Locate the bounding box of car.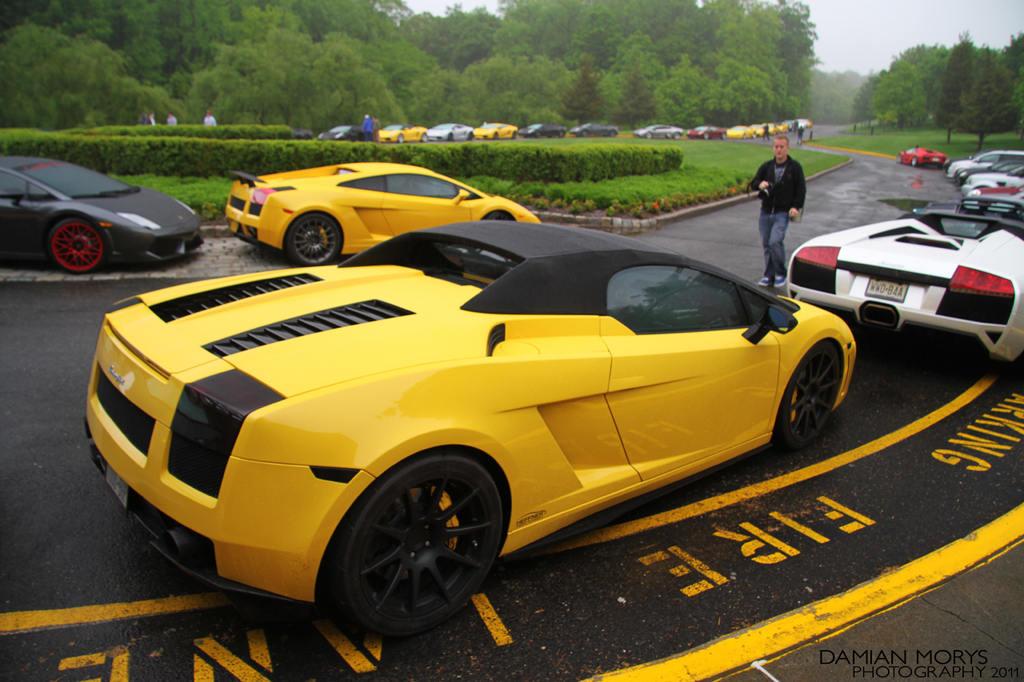
Bounding box: 225:158:547:265.
